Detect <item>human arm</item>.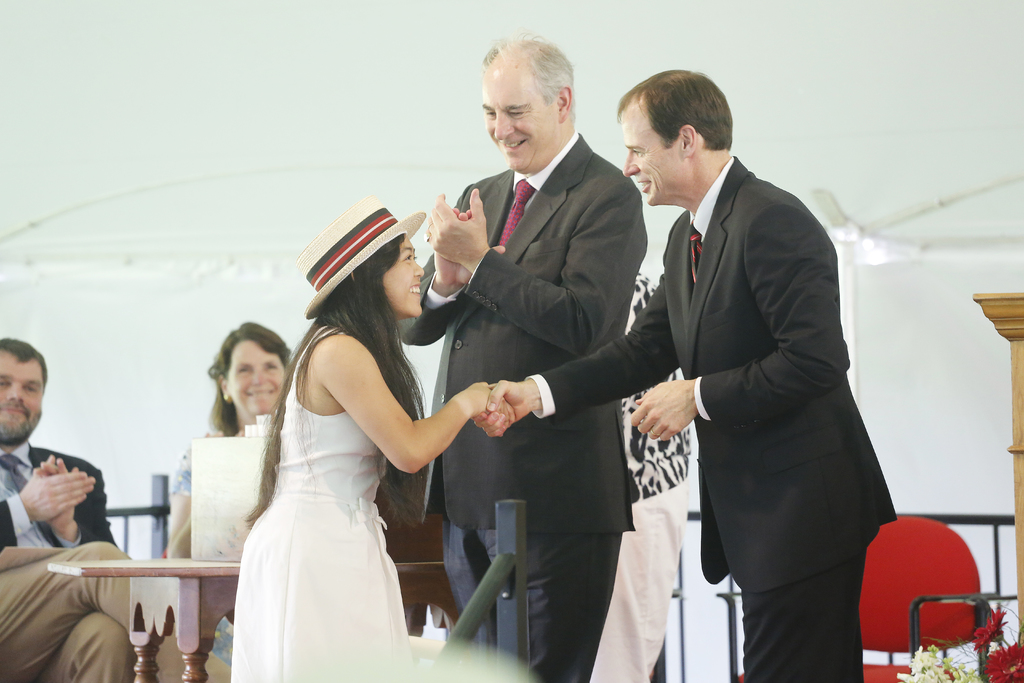
Detected at (x1=317, y1=332, x2=516, y2=477).
